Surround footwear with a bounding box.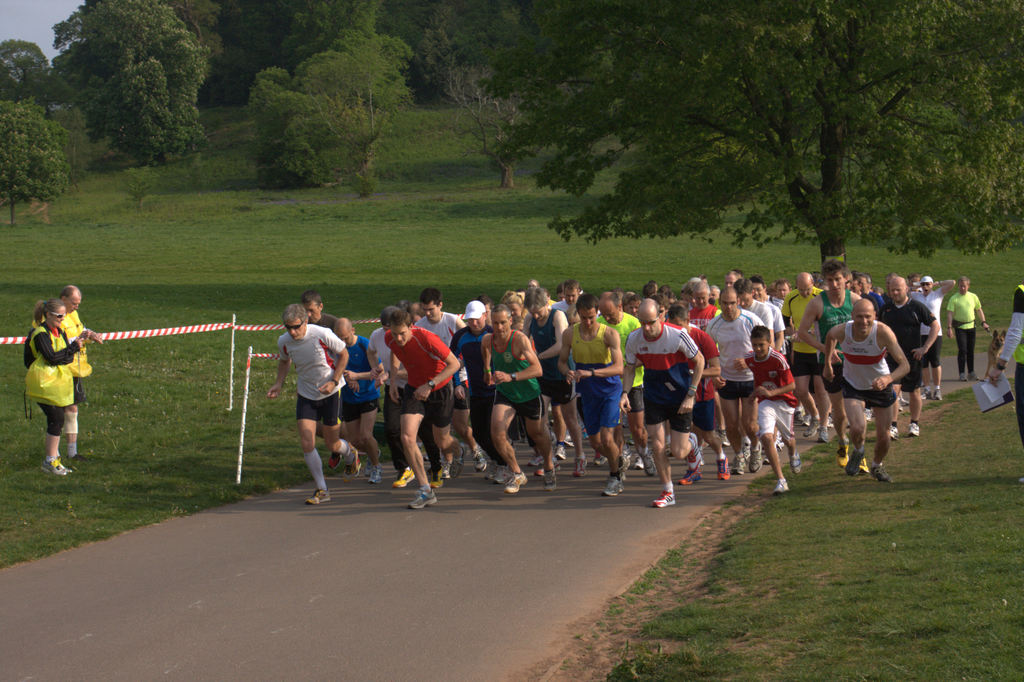
locate(328, 450, 339, 467).
